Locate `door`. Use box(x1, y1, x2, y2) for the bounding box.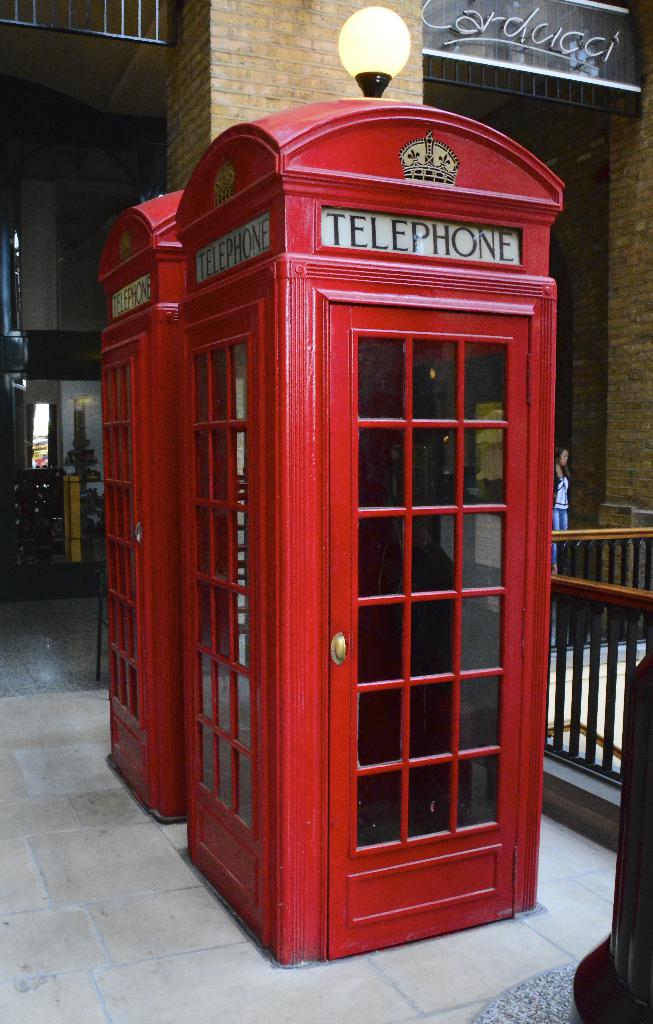
box(175, 294, 259, 931).
